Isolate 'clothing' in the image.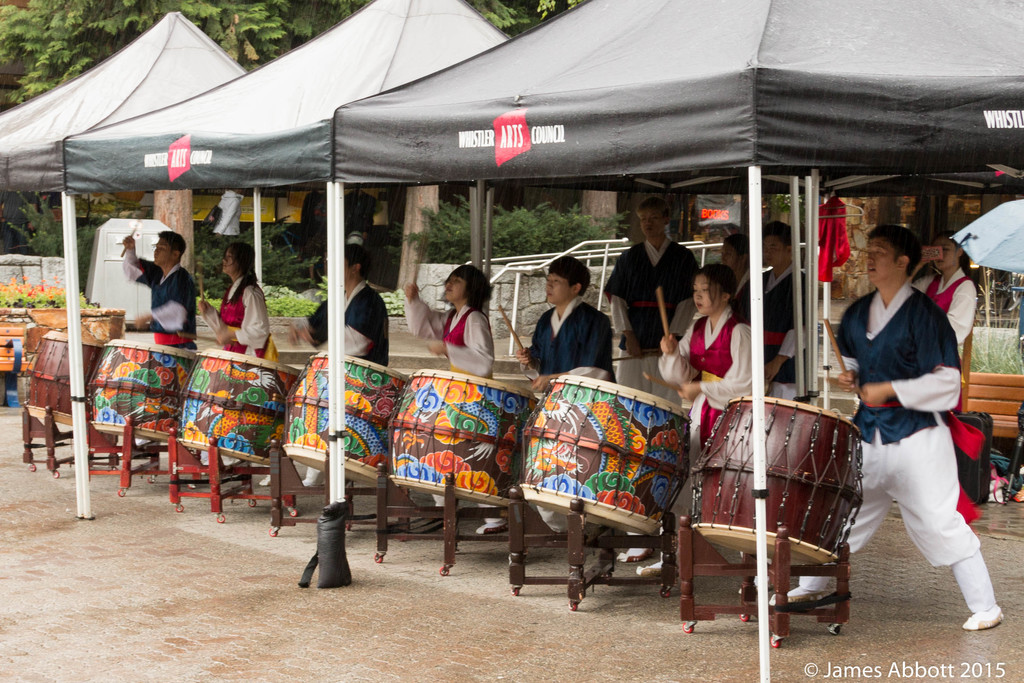
Isolated region: crop(794, 277, 996, 599).
